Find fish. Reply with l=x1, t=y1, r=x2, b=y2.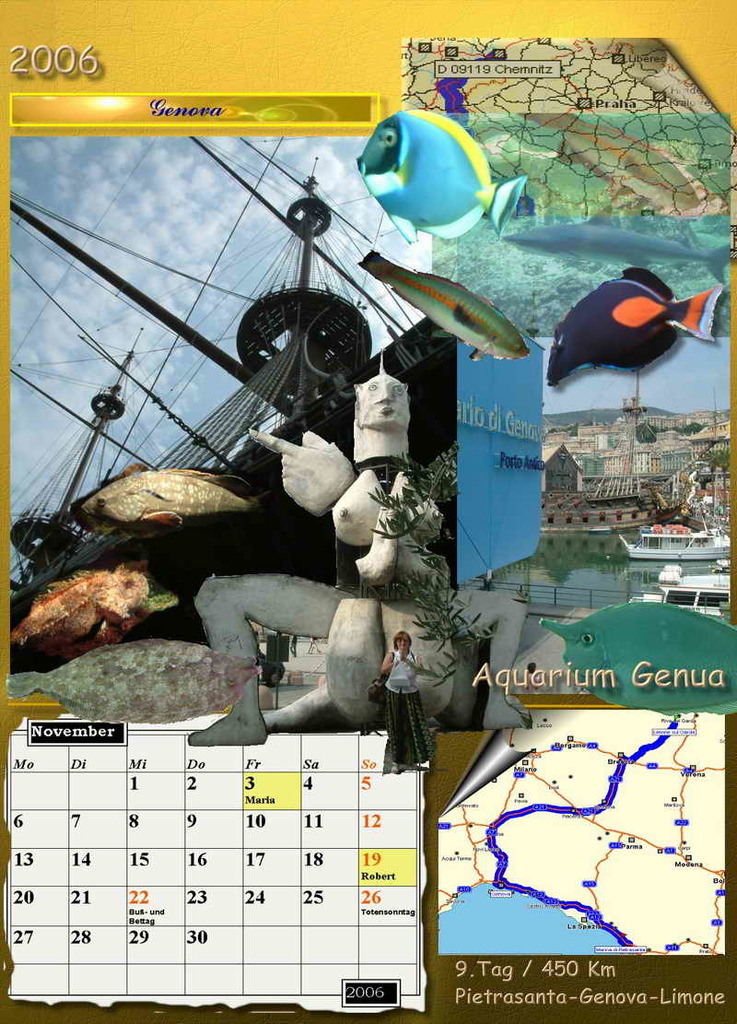
l=60, t=462, r=279, b=539.
